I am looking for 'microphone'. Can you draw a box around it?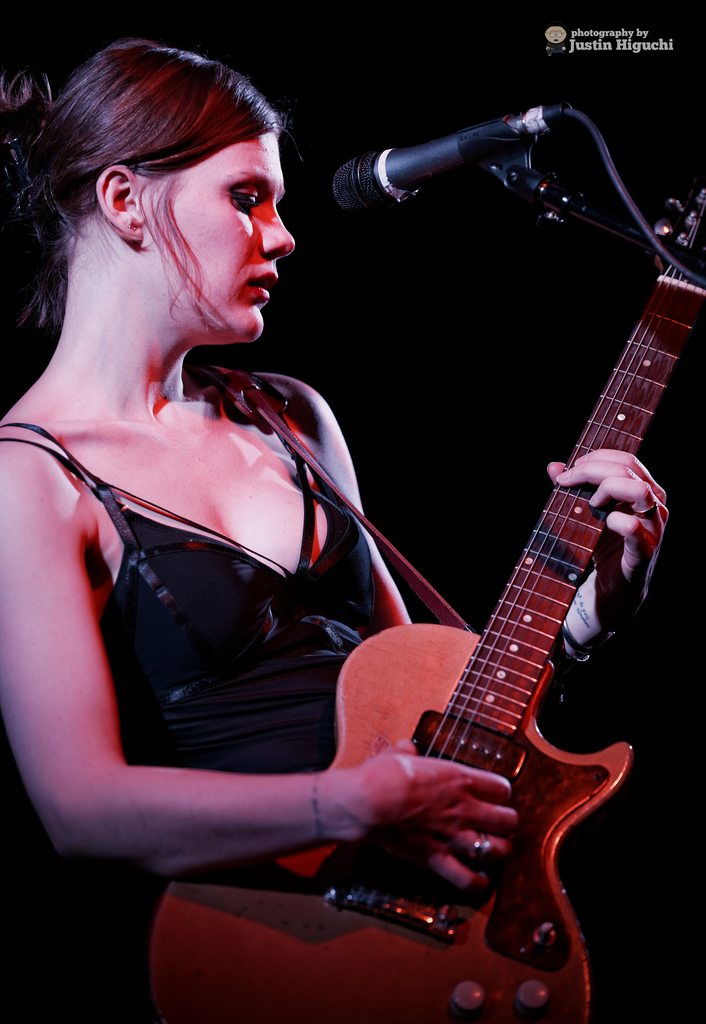
Sure, the bounding box is {"x1": 314, "y1": 95, "x2": 597, "y2": 216}.
